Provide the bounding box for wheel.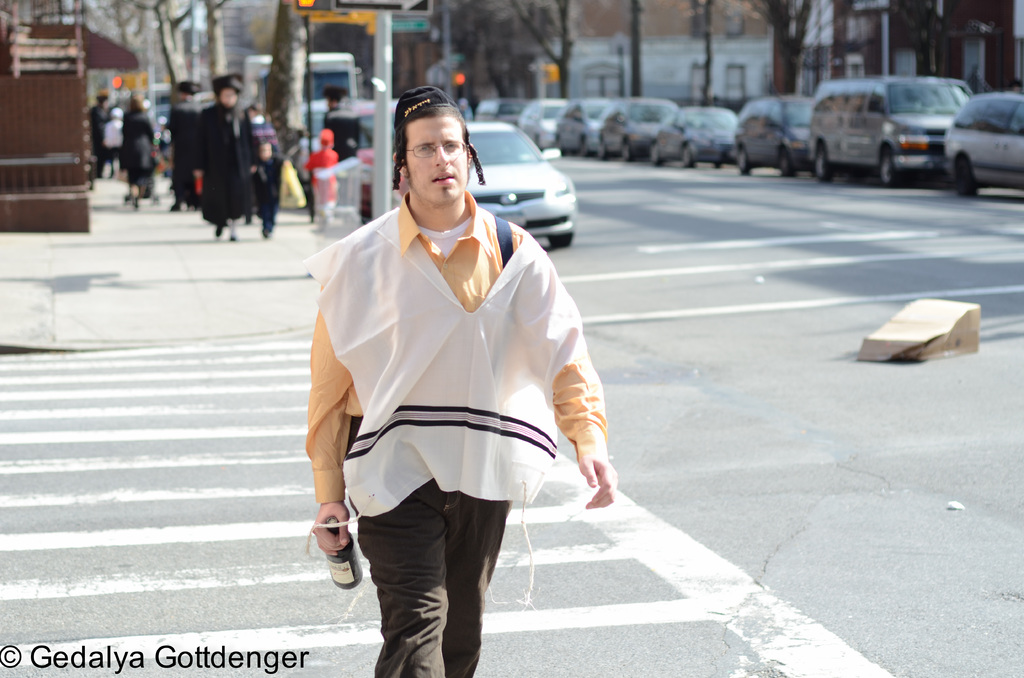
locate(777, 148, 797, 181).
